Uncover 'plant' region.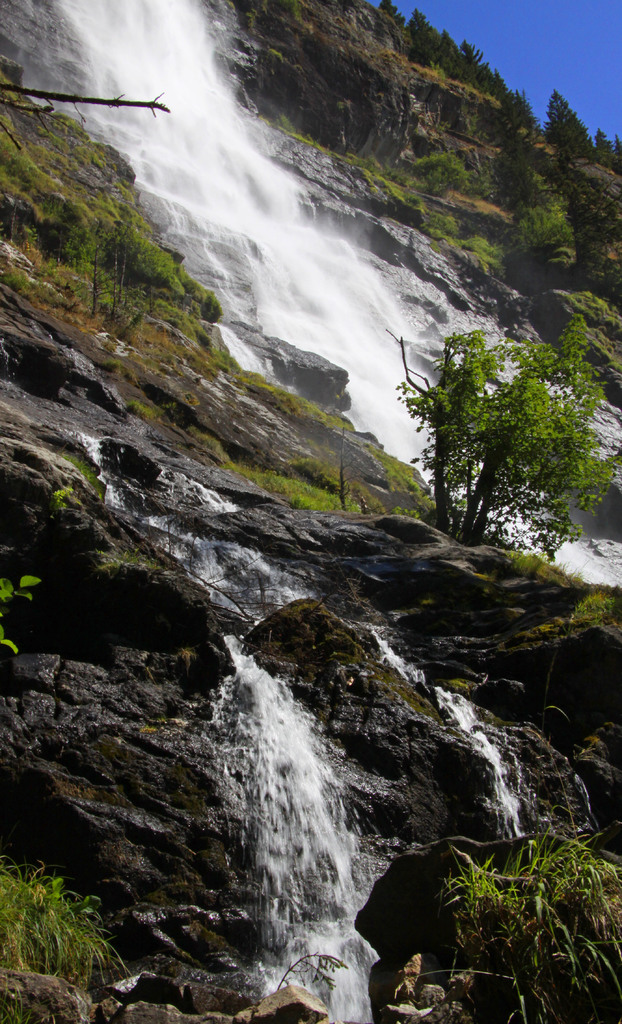
Uncovered: bbox(388, 304, 621, 568).
